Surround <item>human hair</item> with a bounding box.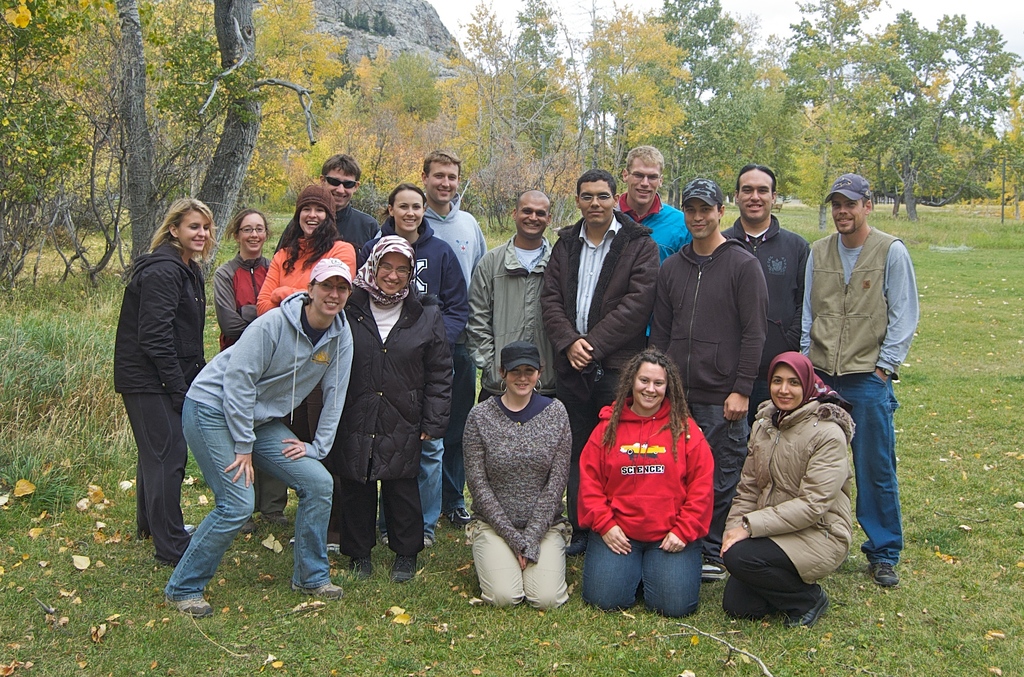
x1=495 y1=360 x2=543 y2=376.
